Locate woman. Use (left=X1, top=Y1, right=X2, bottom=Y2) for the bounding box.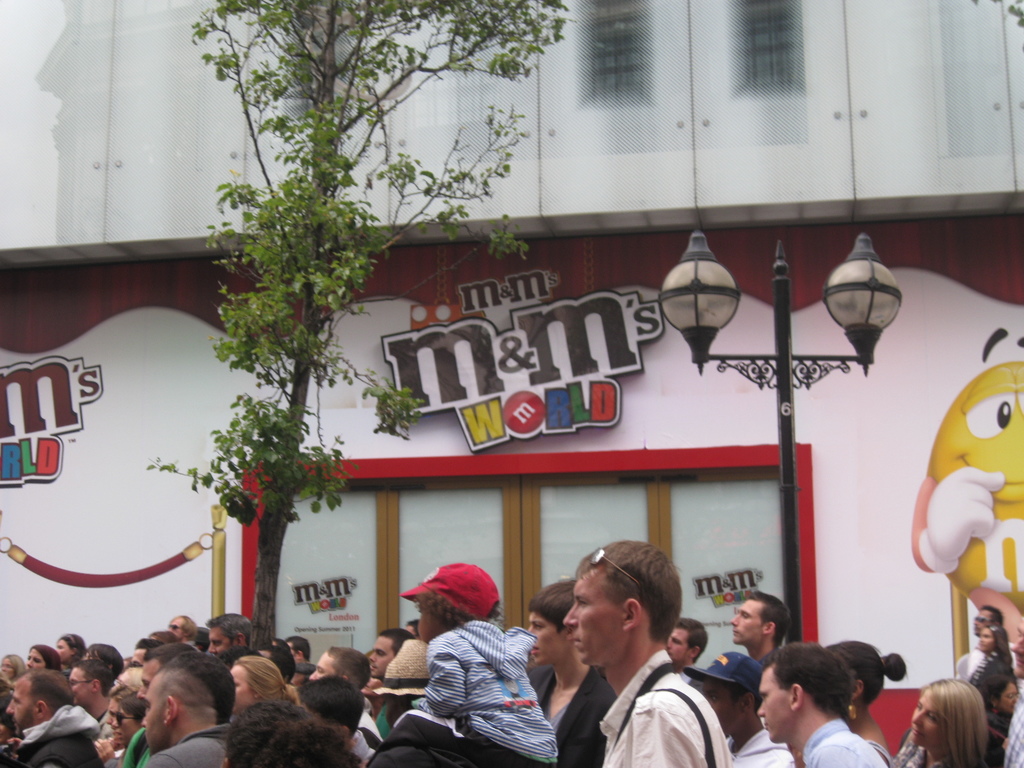
(left=54, top=630, right=84, bottom=664).
